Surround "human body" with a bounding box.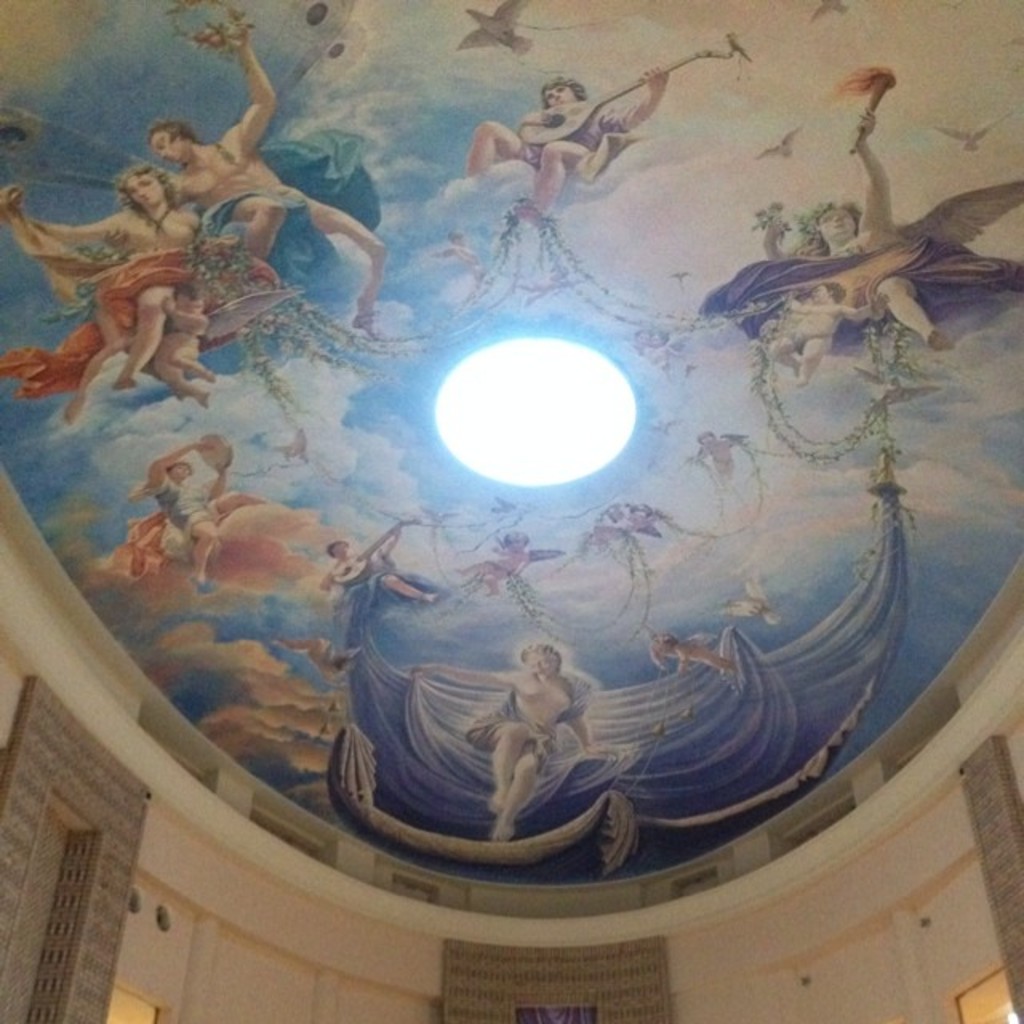
detection(470, 56, 675, 246).
